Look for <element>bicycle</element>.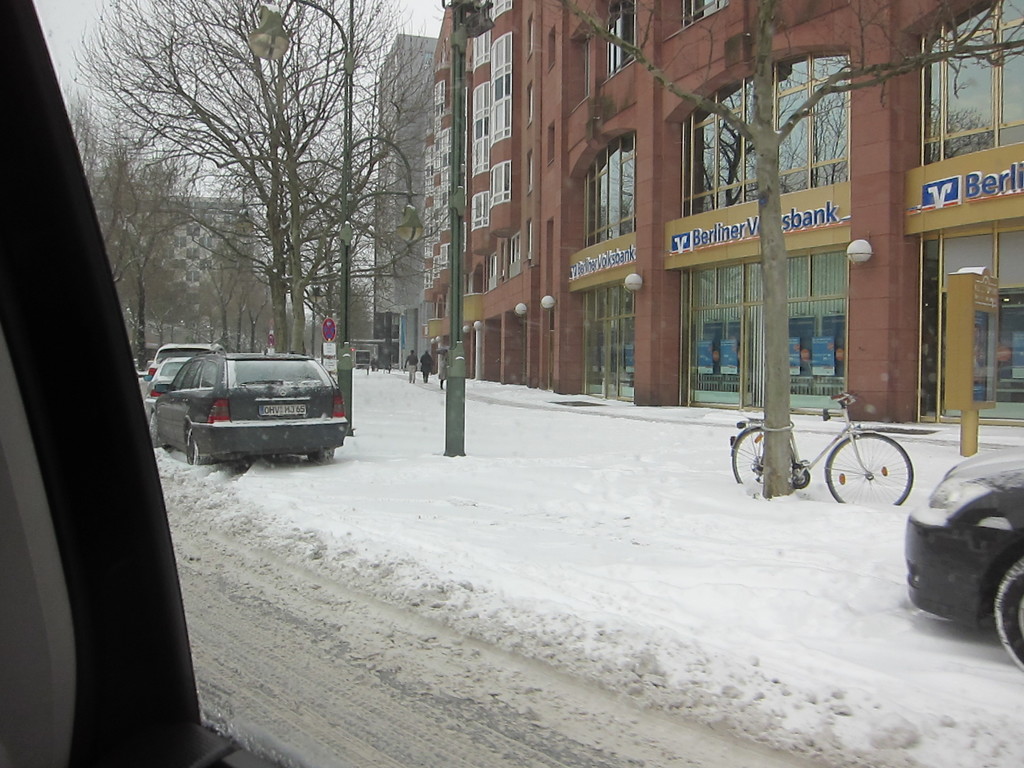
Found: (left=737, top=386, right=904, bottom=512).
